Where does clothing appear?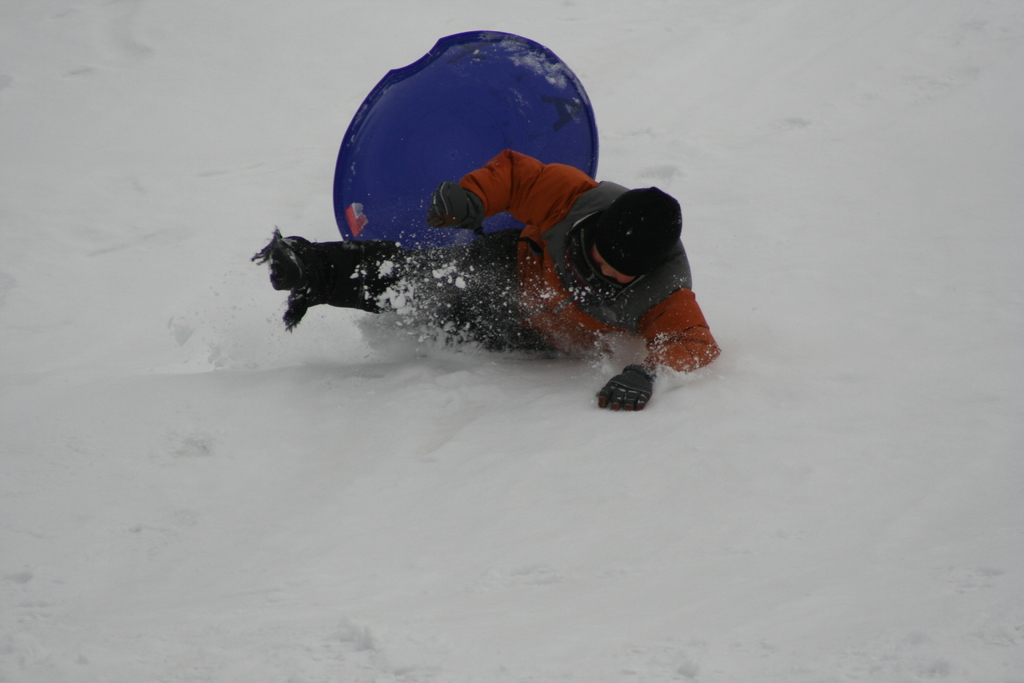
Appears at bbox(319, 86, 679, 345).
